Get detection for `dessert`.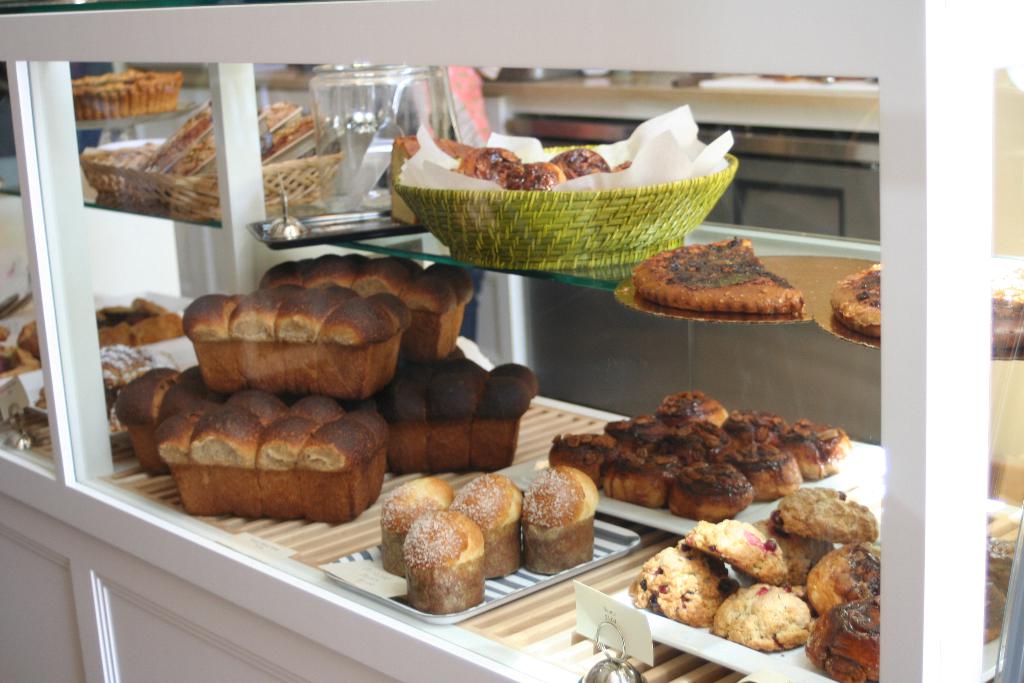
Detection: locate(449, 141, 522, 181).
